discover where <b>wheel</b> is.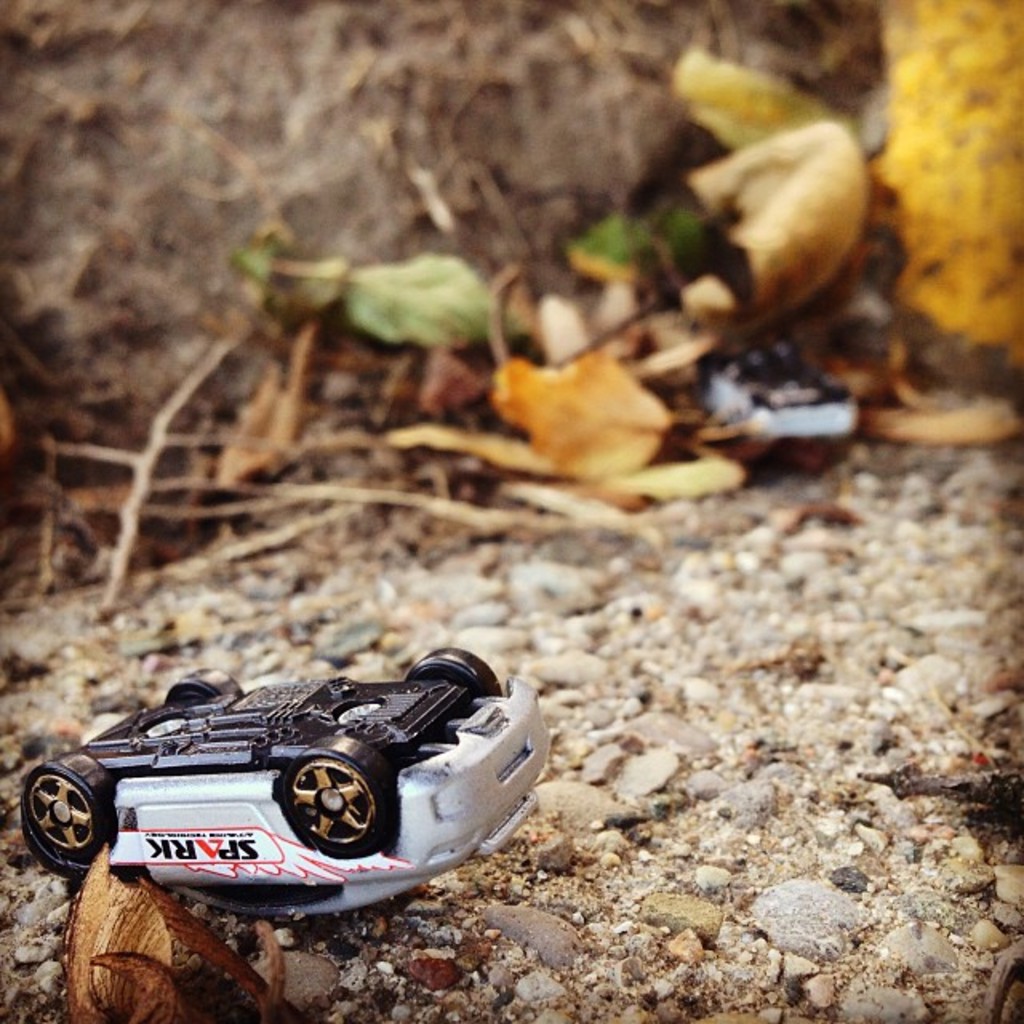
Discovered at pyautogui.locateOnScreen(5, 768, 93, 896).
